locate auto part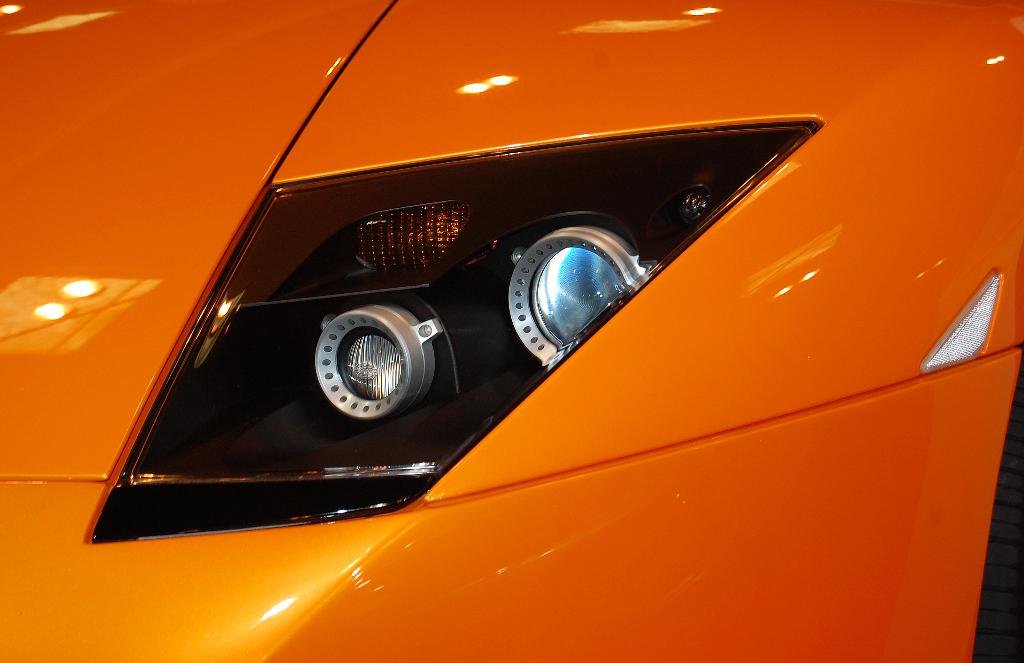
select_region(0, 0, 1020, 662)
